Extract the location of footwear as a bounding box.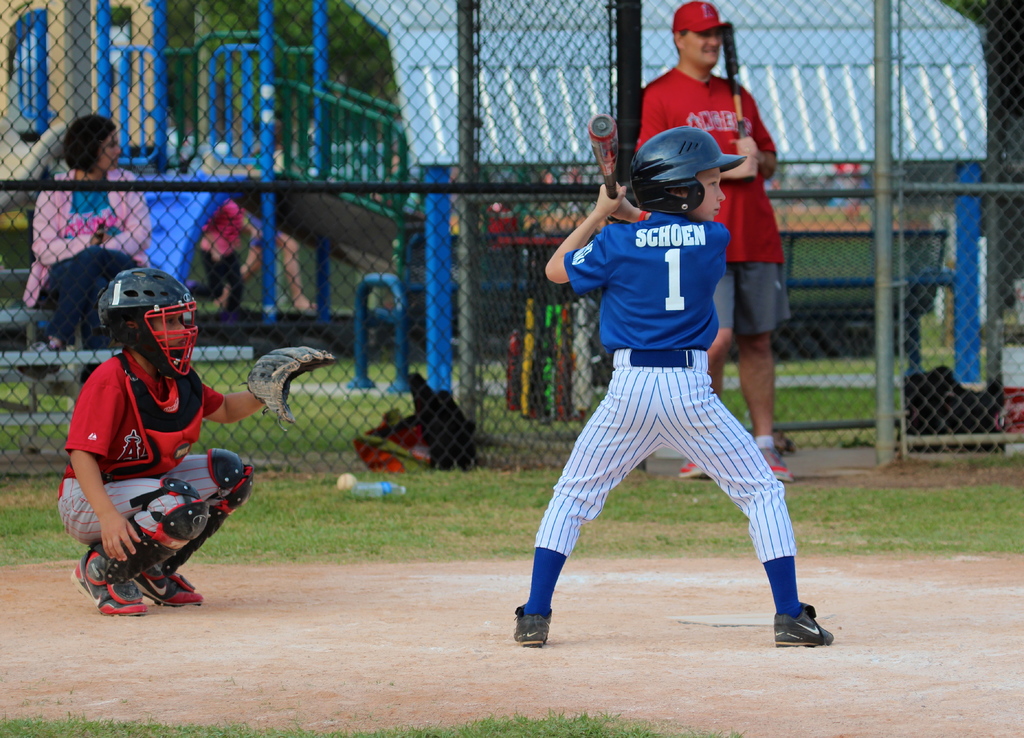
left=773, top=588, right=838, bottom=661.
